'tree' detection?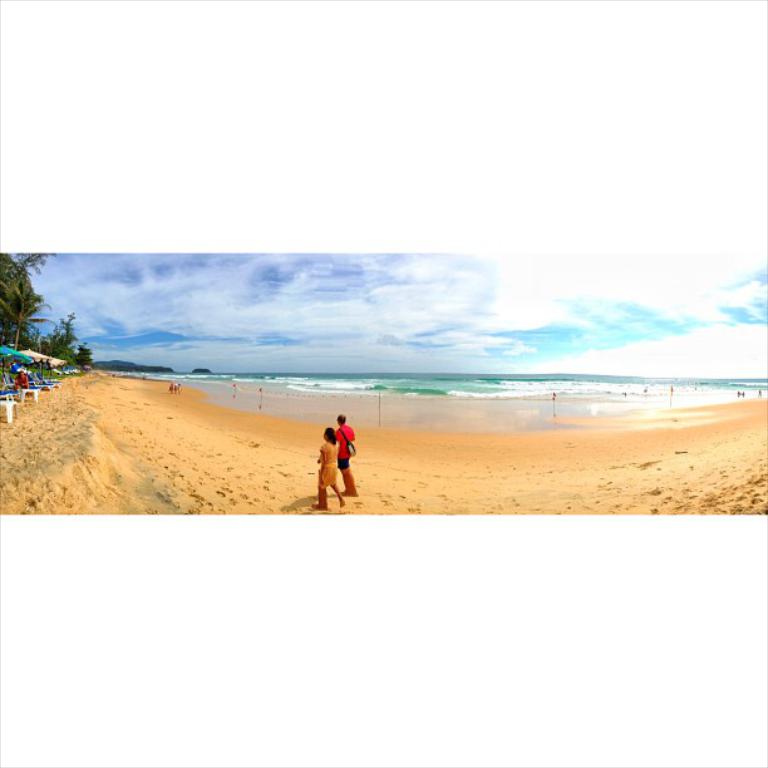
bbox(0, 281, 50, 351)
